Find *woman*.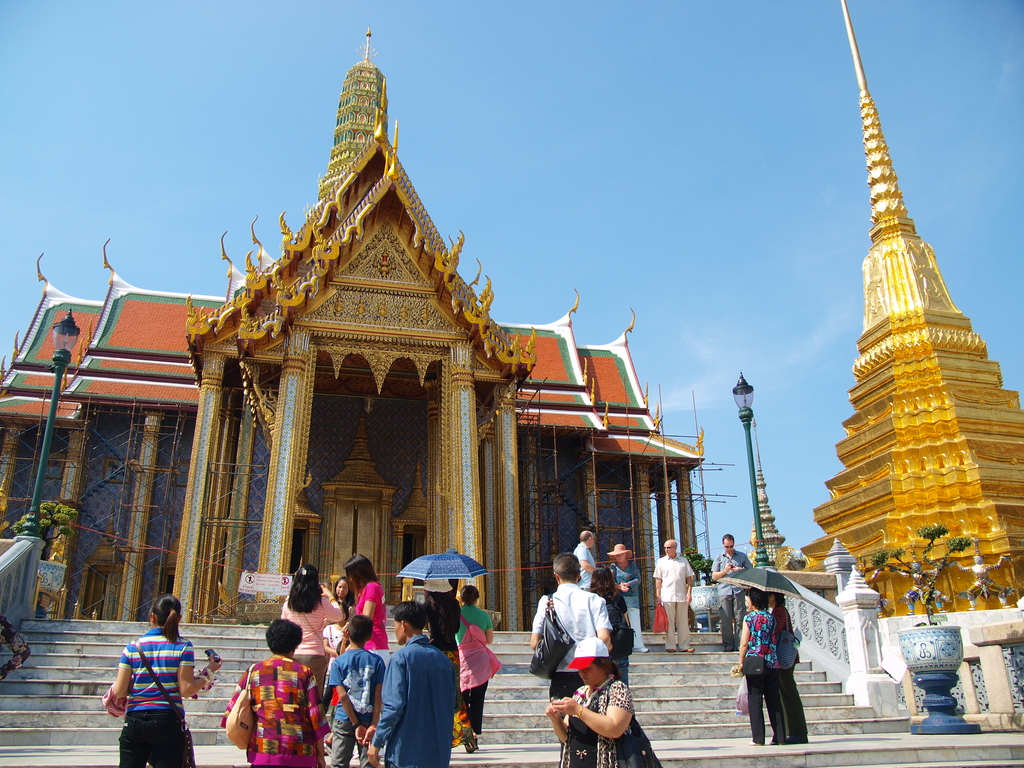
551 634 664 767.
